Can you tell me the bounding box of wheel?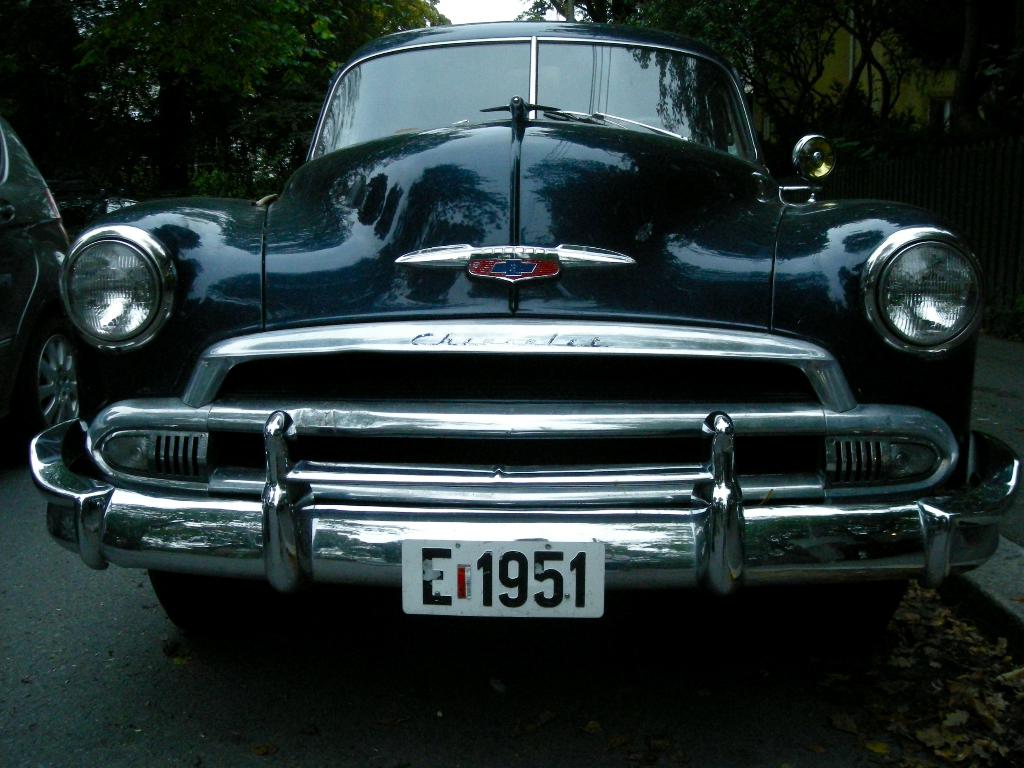
(838,584,907,641).
